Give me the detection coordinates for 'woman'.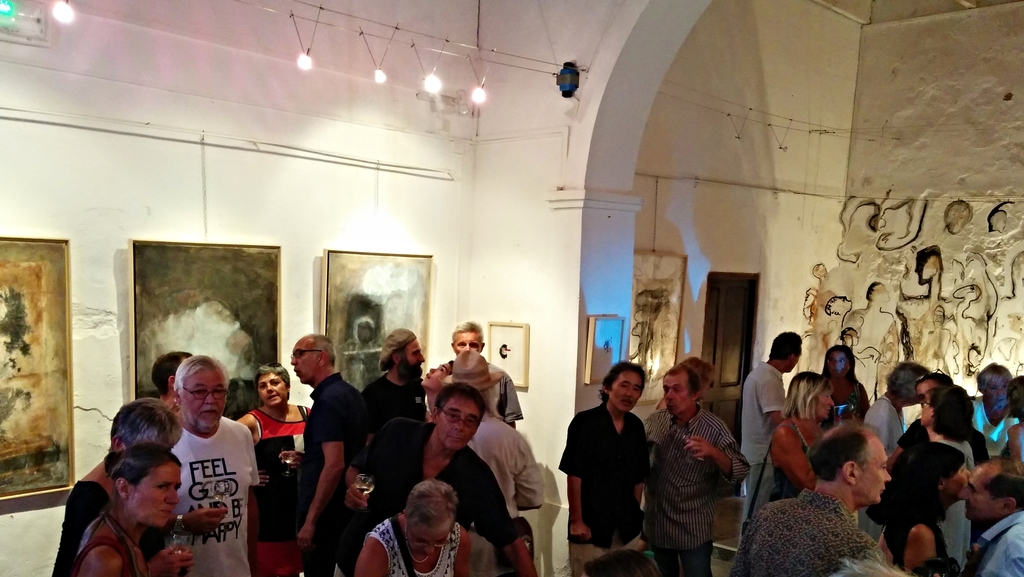
left=74, top=439, right=198, bottom=576.
